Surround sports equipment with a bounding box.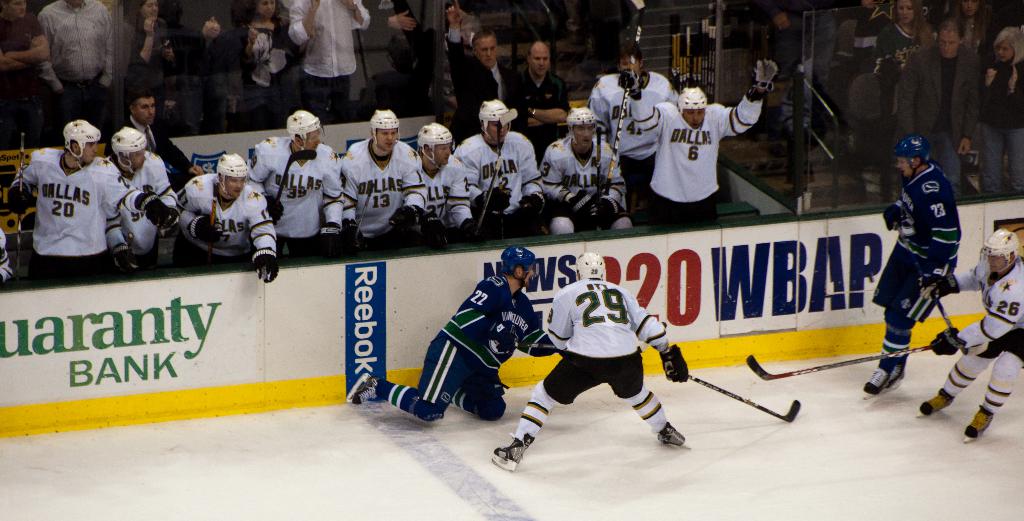
pyautogui.locateOnScreen(891, 134, 931, 177).
